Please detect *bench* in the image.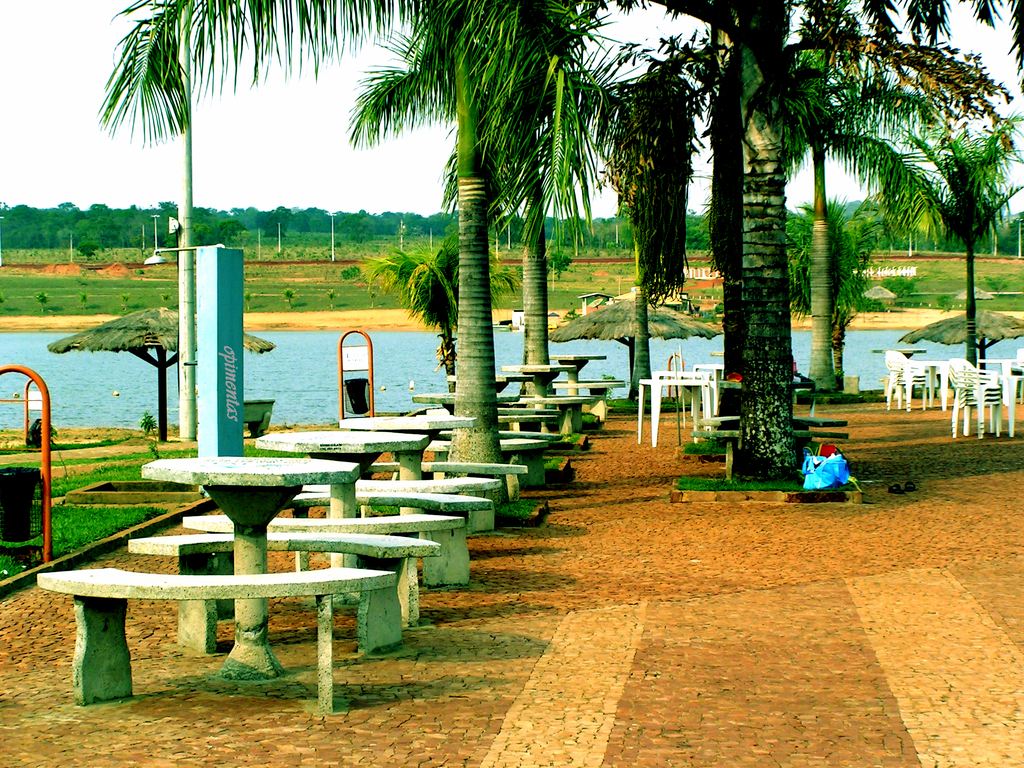
[694, 431, 847, 481].
